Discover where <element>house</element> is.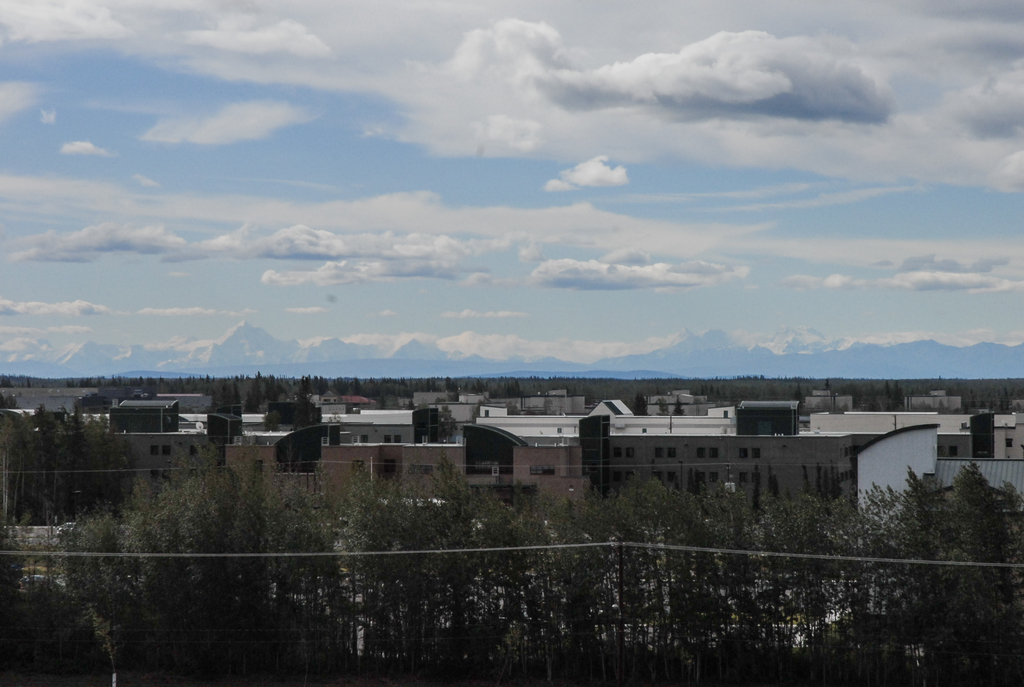
Discovered at {"left": 970, "top": 413, "right": 1023, "bottom": 463}.
